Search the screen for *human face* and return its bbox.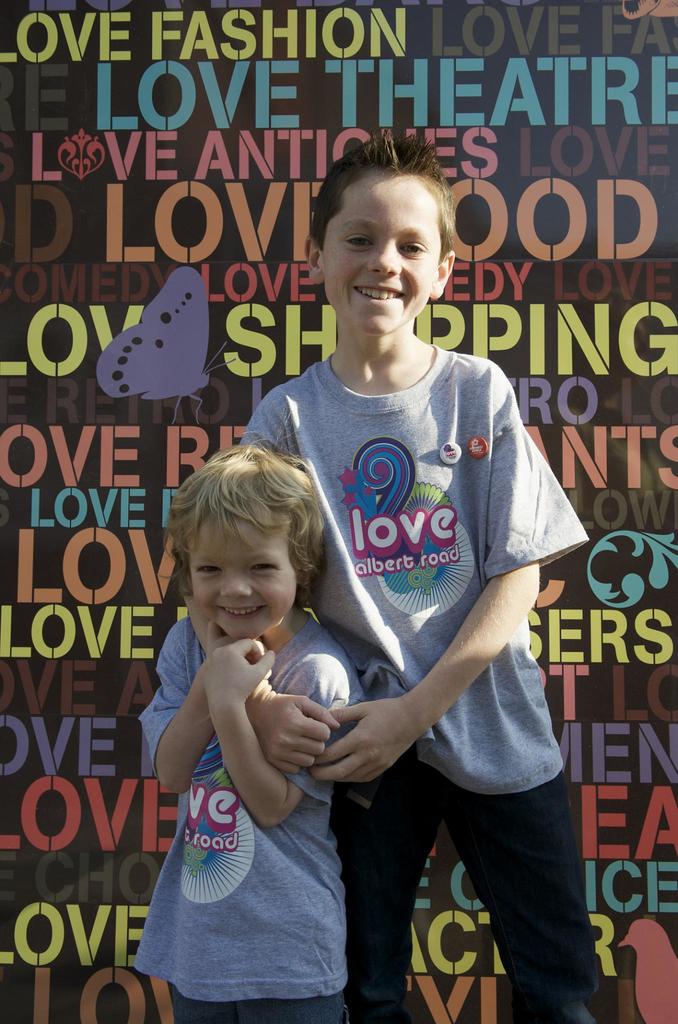
Found: bbox=[324, 164, 438, 339].
